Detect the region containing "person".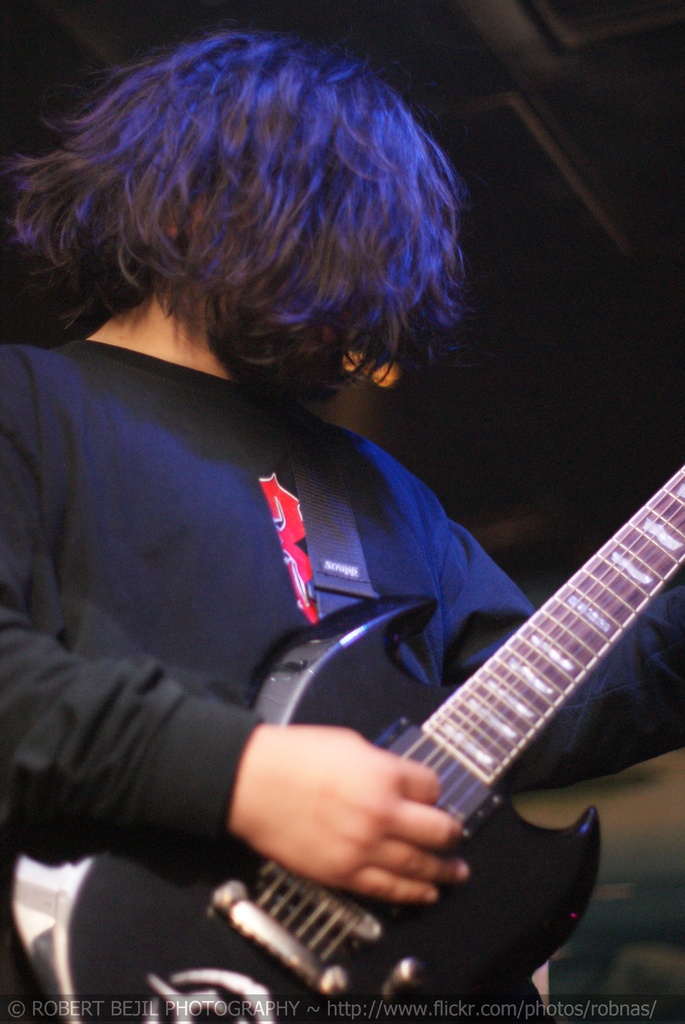
[x1=31, y1=31, x2=624, y2=1019].
